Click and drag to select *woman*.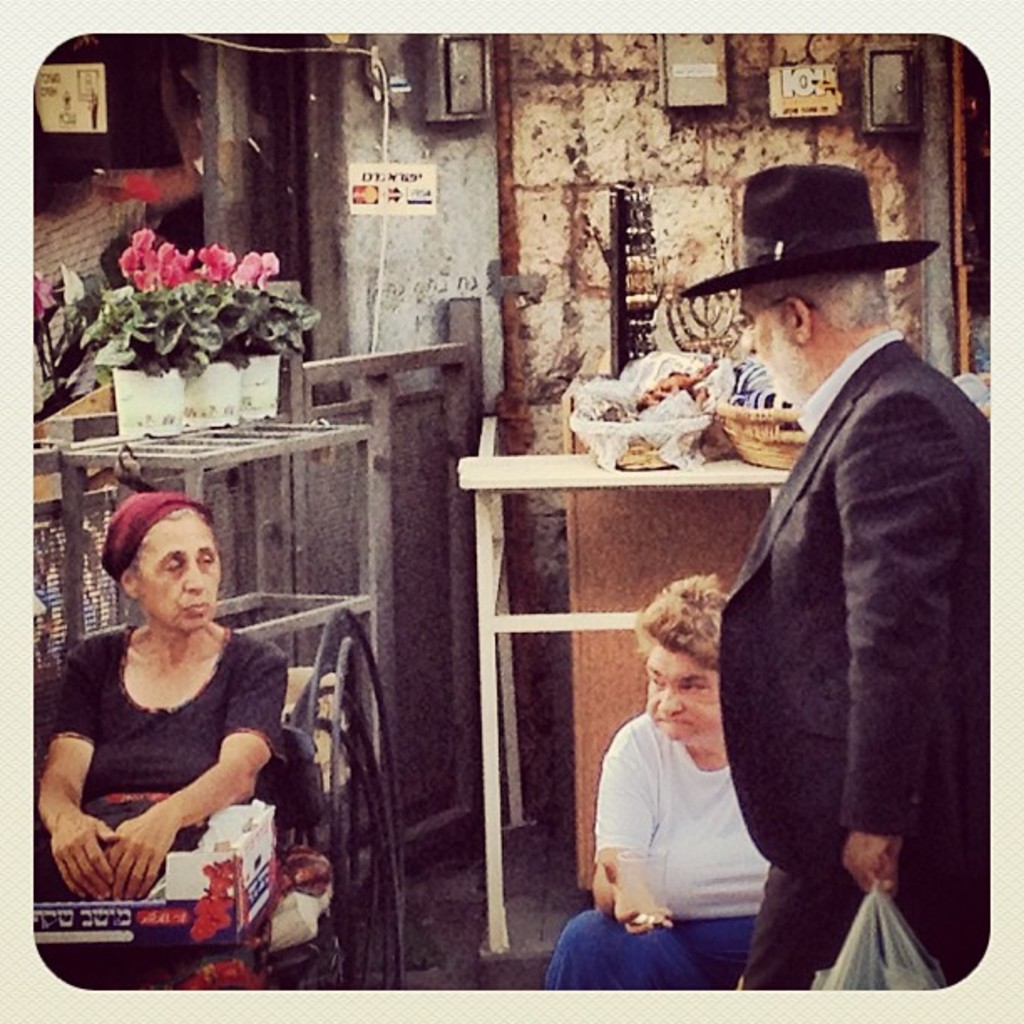
Selection: <box>42,475,325,986</box>.
